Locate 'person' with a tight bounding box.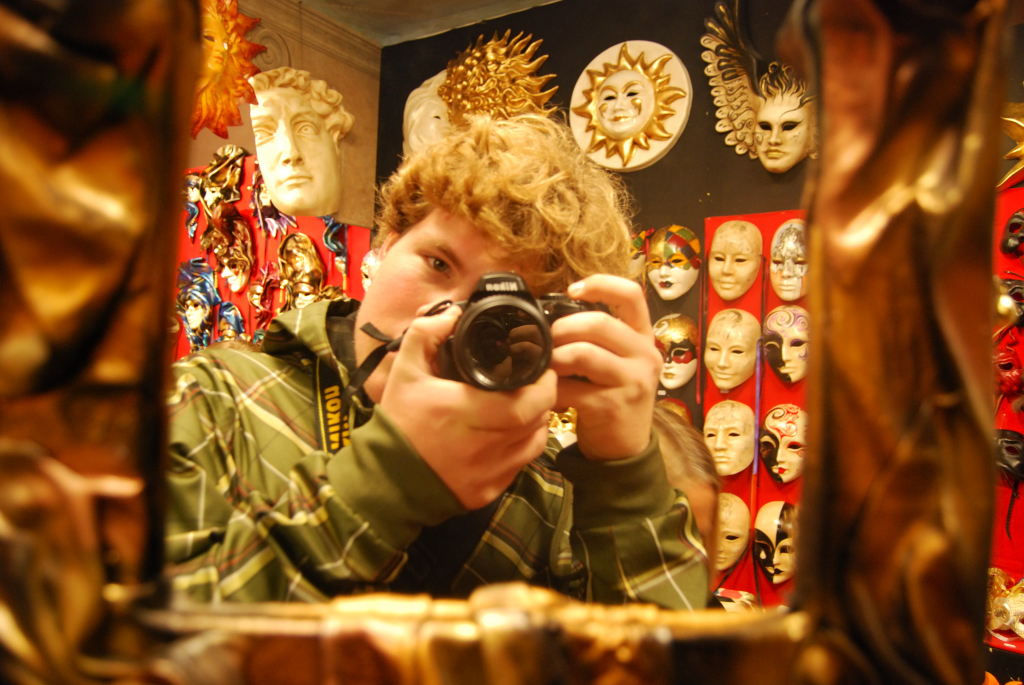
{"x1": 756, "y1": 497, "x2": 808, "y2": 586}.
